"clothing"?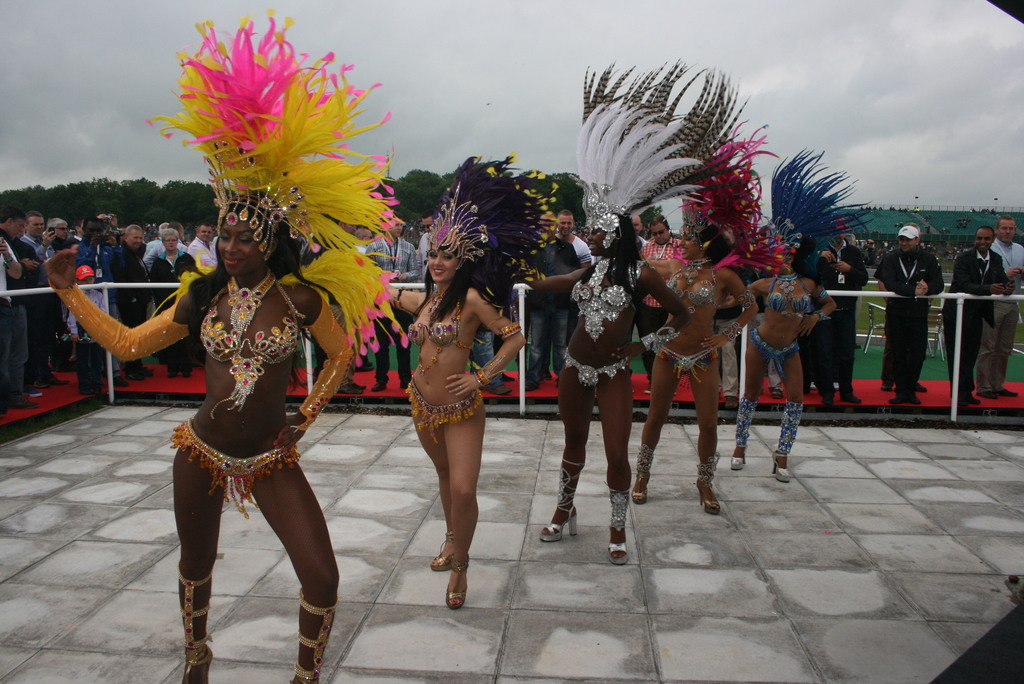
{"x1": 742, "y1": 334, "x2": 810, "y2": 380}
